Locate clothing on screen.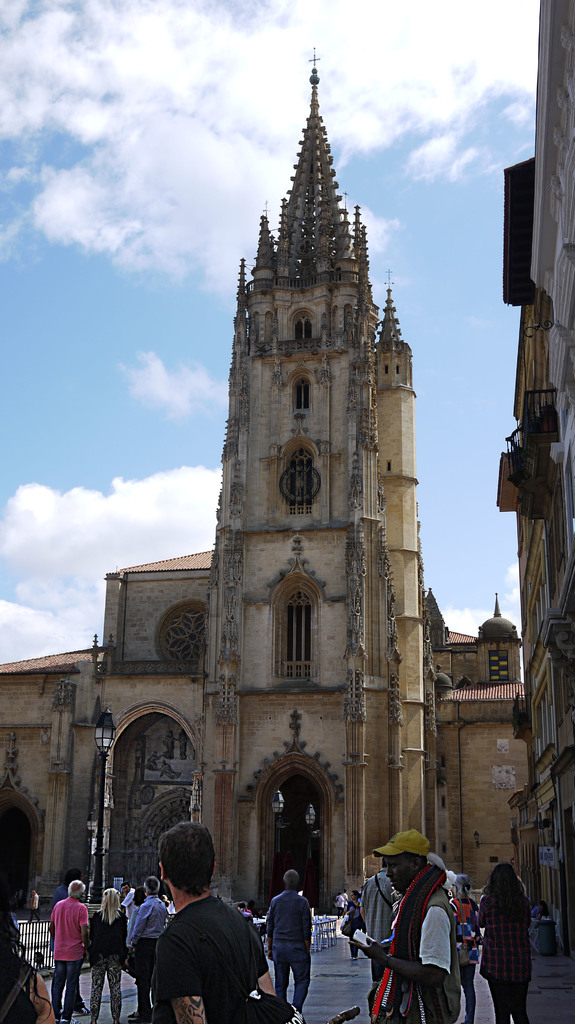
On screen at locate(161, 733, 177, 761).
